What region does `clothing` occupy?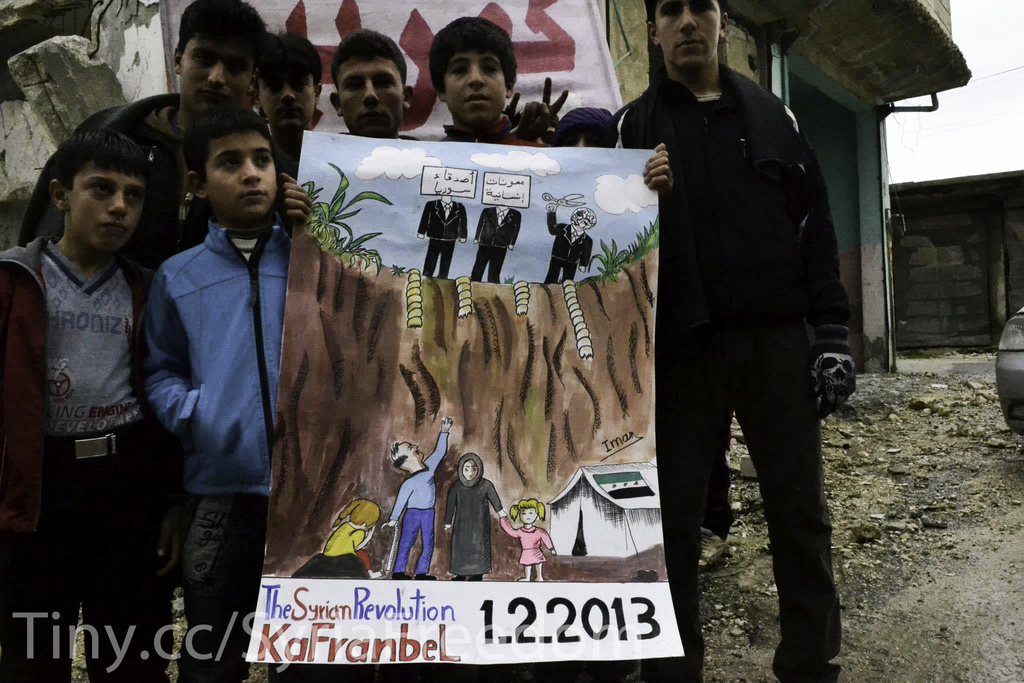
(418, 197, 467, 278).
